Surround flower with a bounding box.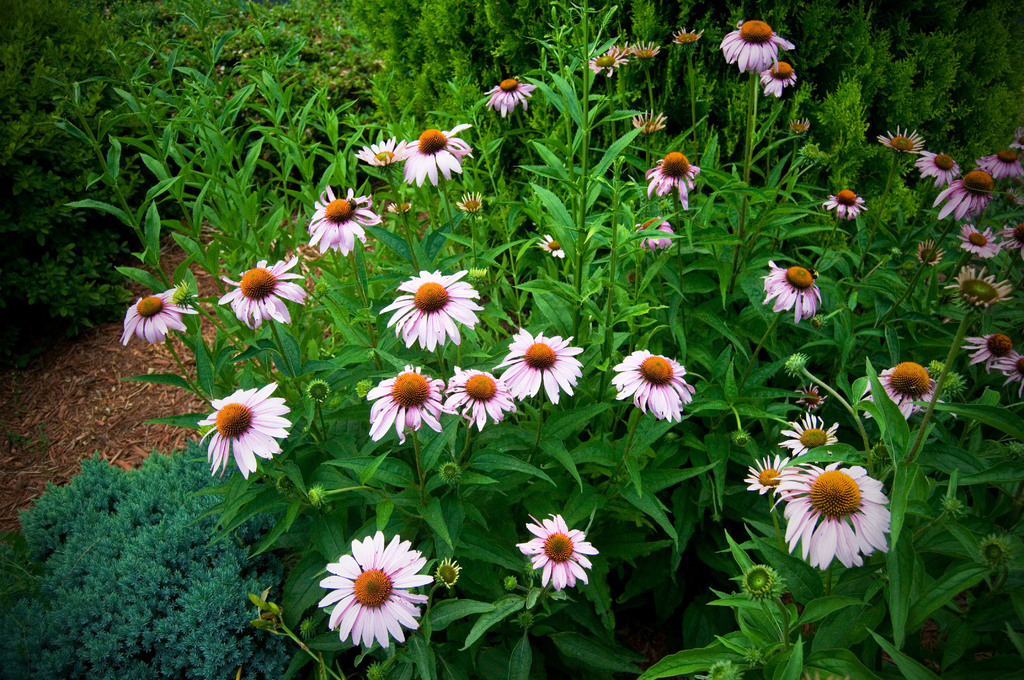
box=[954, 222, 1000, 257].
